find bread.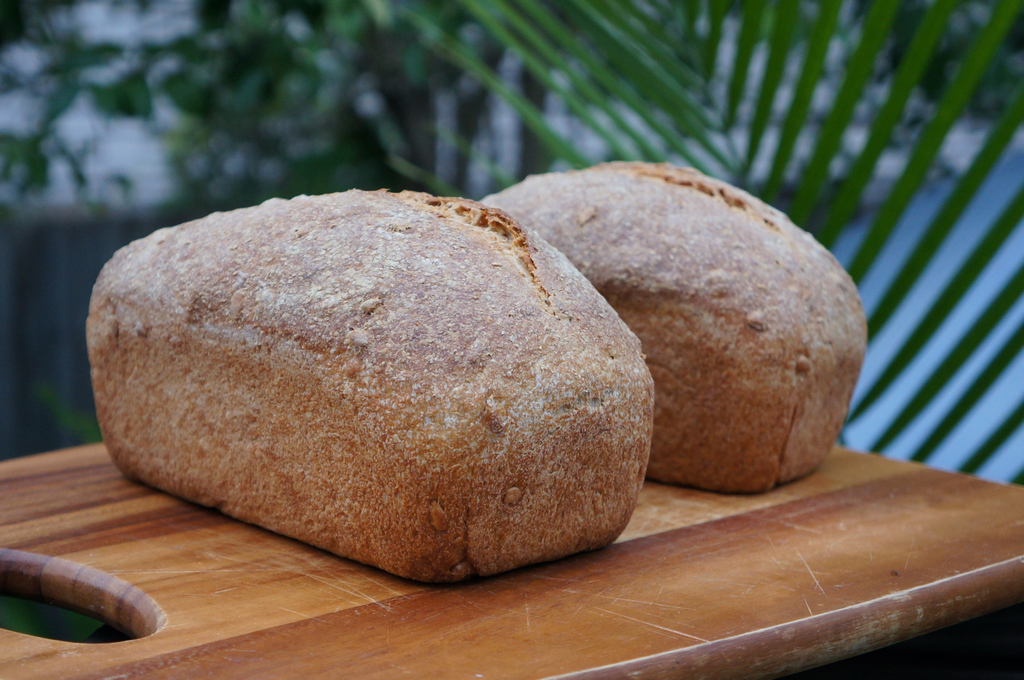
[62, 175, 659, 569].
